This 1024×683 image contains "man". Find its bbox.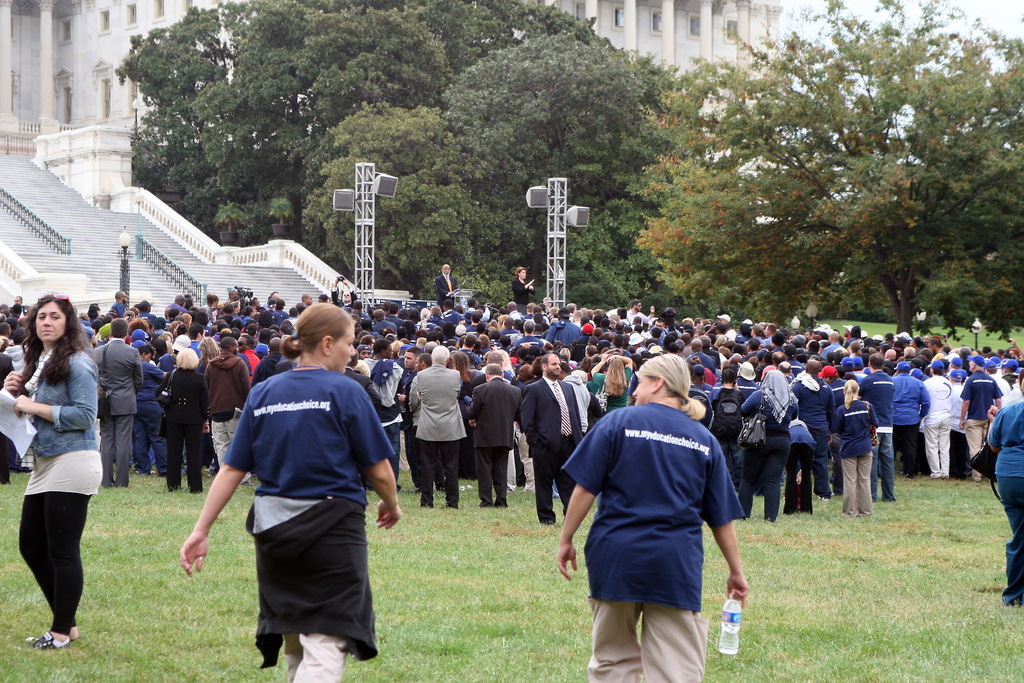
box(926, 336, 950, 358).
